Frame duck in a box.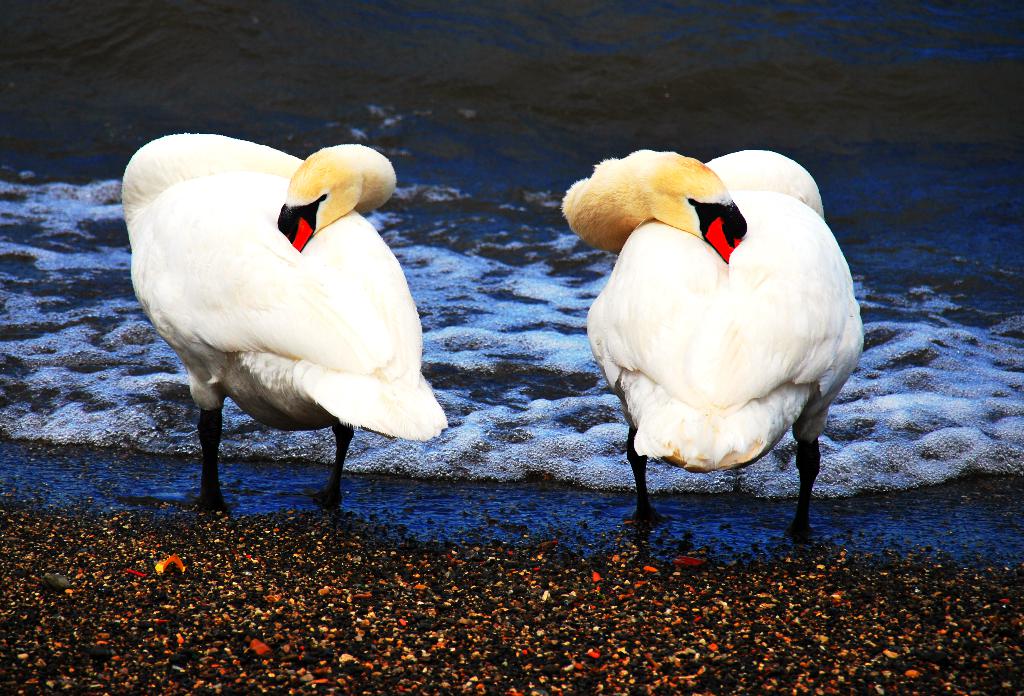
box=[552, 140, 870, 561].
